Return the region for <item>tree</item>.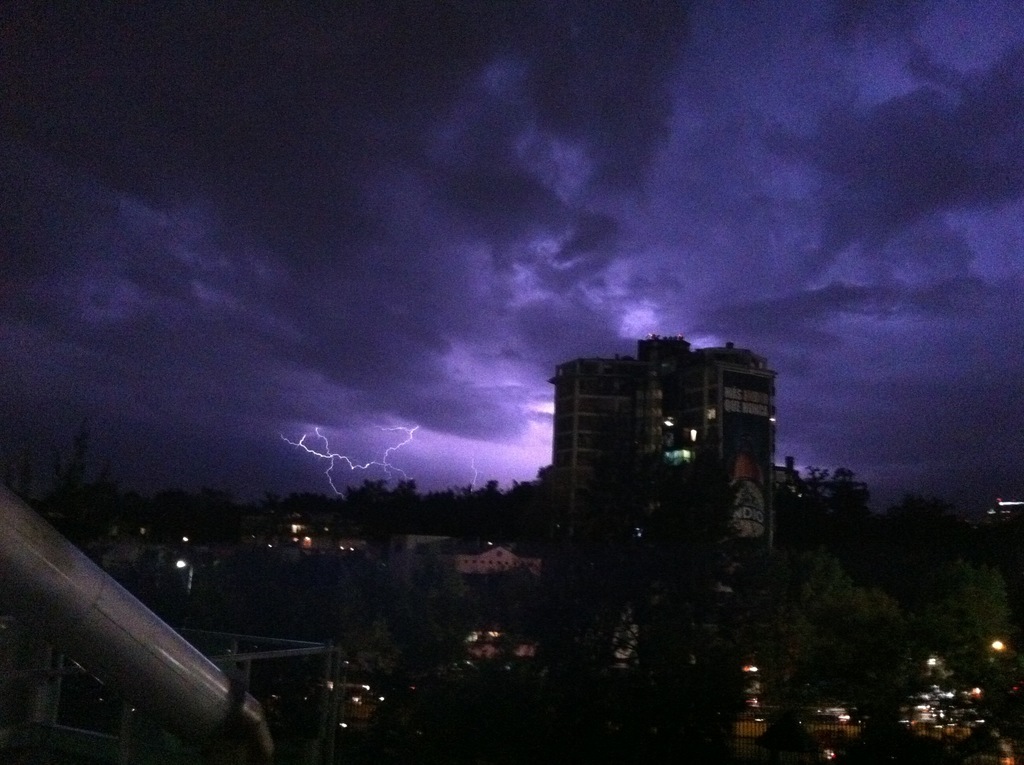
l=792, t=463, r=853, b=531.
